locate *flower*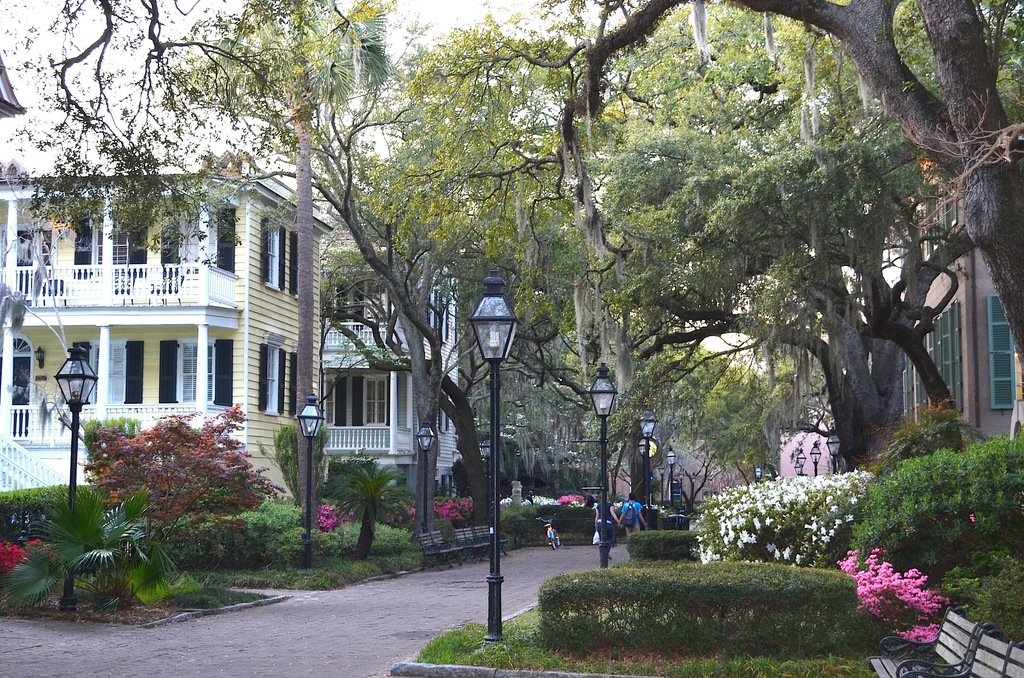
rect(835, 545, 950, 647)
